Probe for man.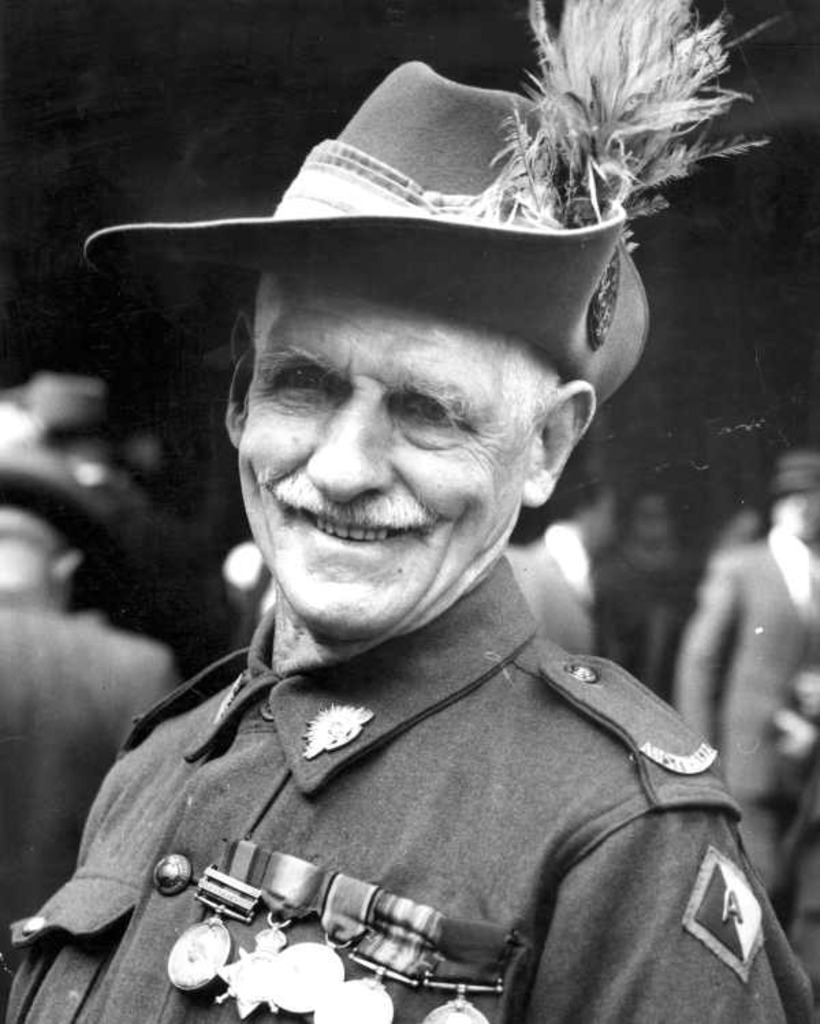
Probe result: 508, 470, 633, 673.
